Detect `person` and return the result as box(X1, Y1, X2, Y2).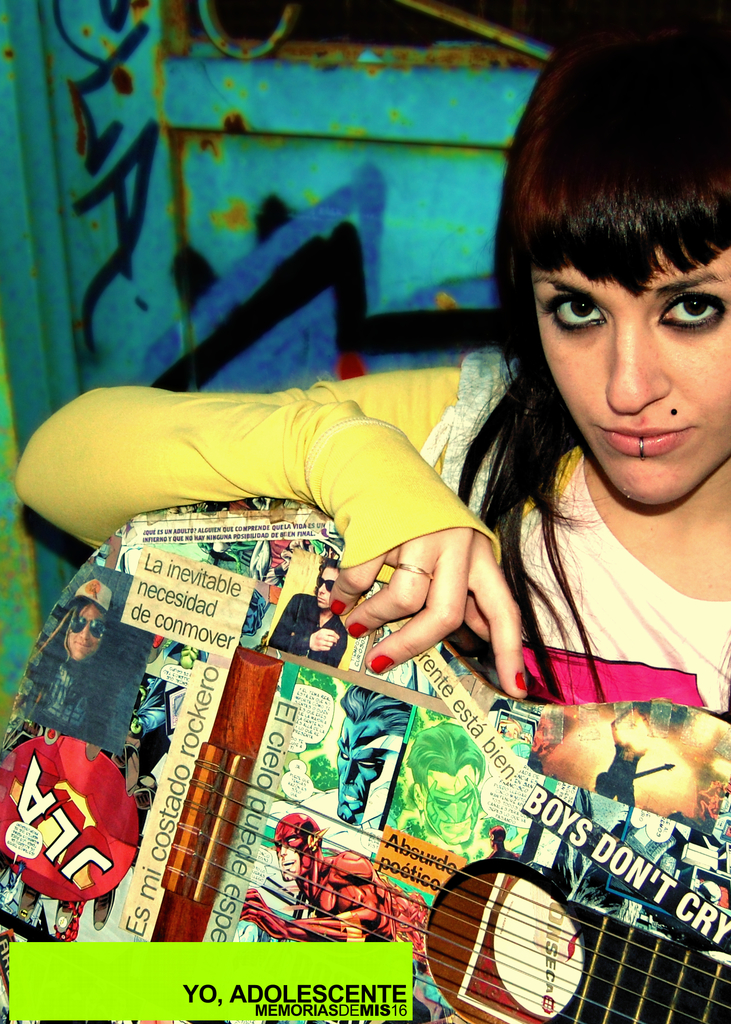
box(244, 809, 393, 941).
